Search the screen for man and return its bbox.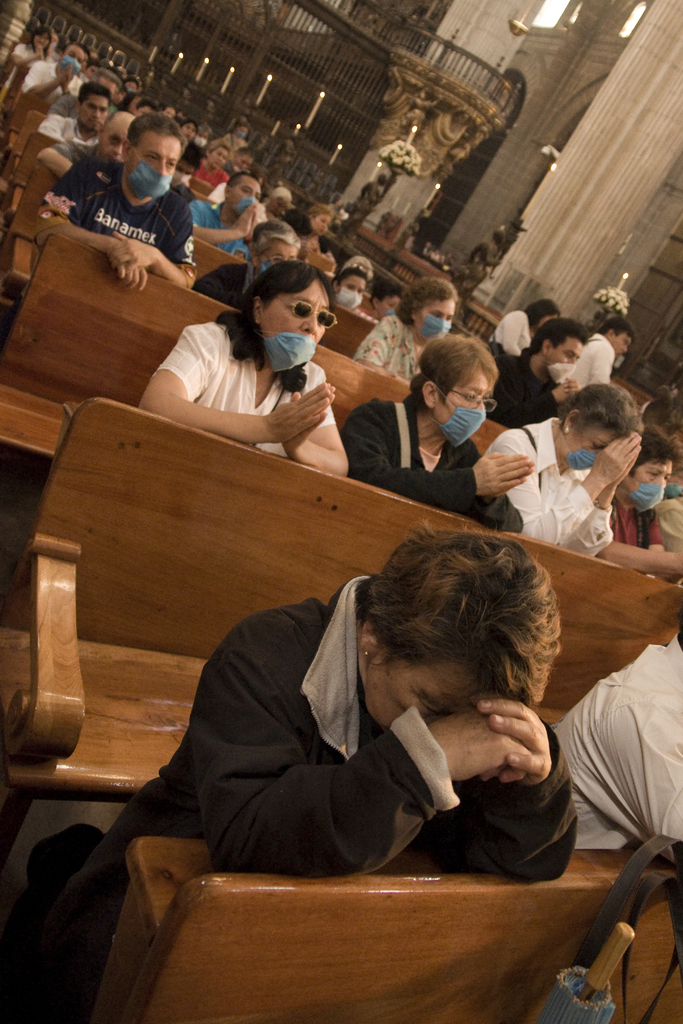
Found: crop(189, 174, 266, 257).
